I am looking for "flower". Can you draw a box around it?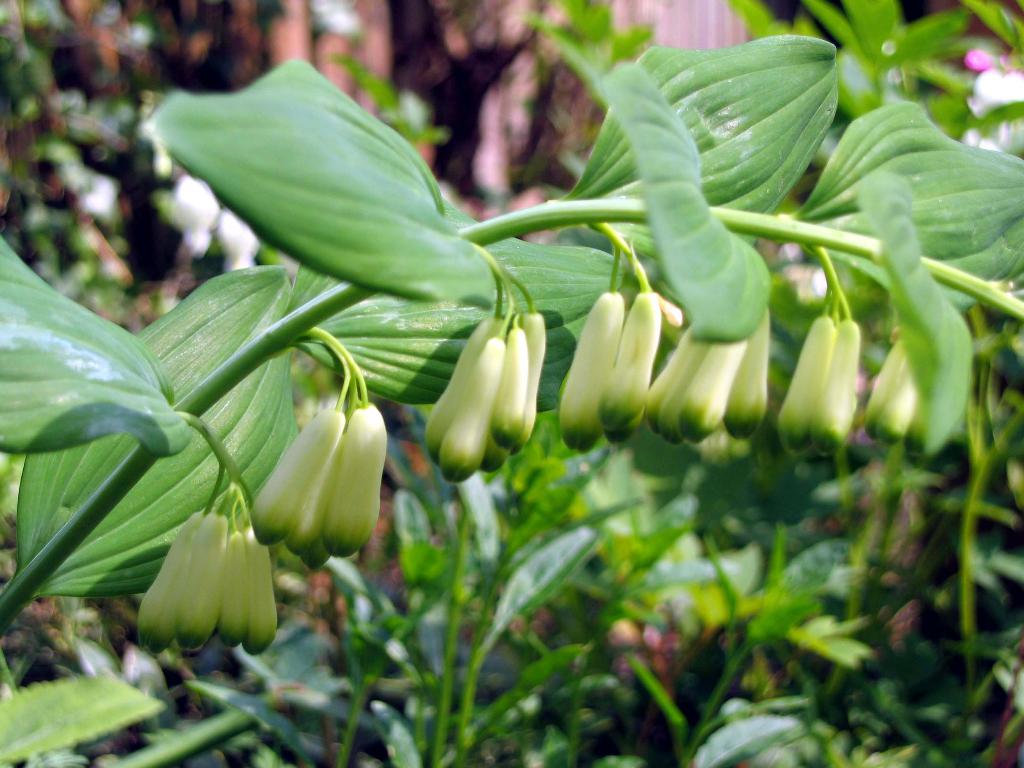
Sure, the bounding box is x1=970 y1=65 x2=1023 y2=151.
